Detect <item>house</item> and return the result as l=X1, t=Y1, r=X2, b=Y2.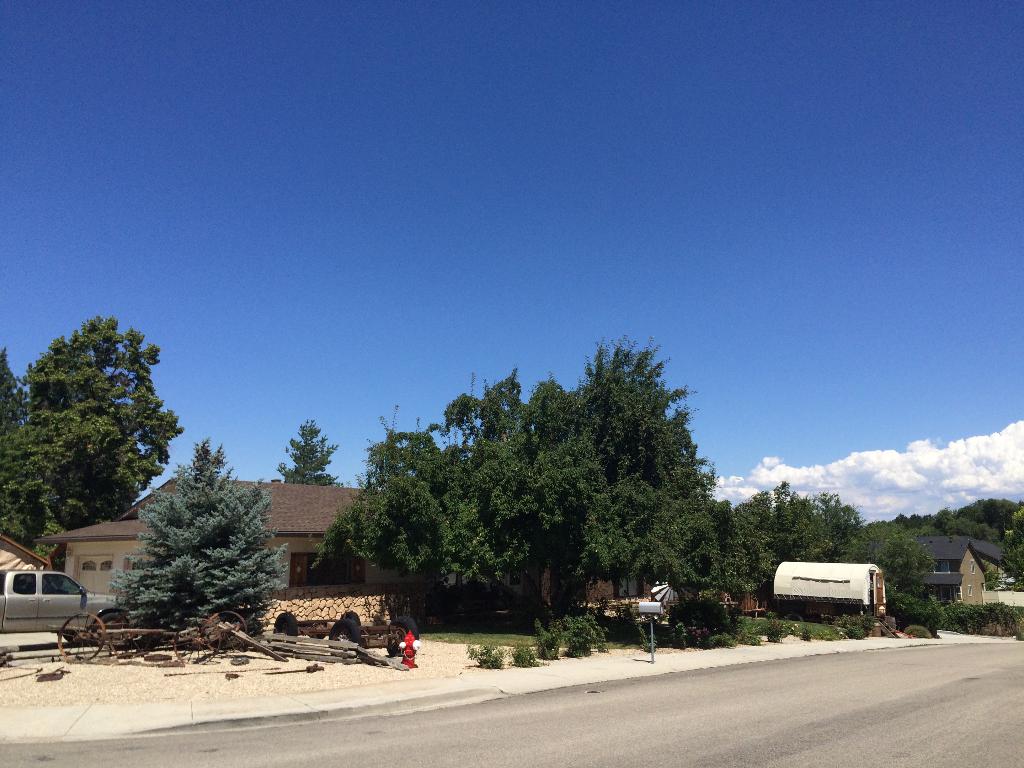
l=121, t=477, r=406, b=592.
